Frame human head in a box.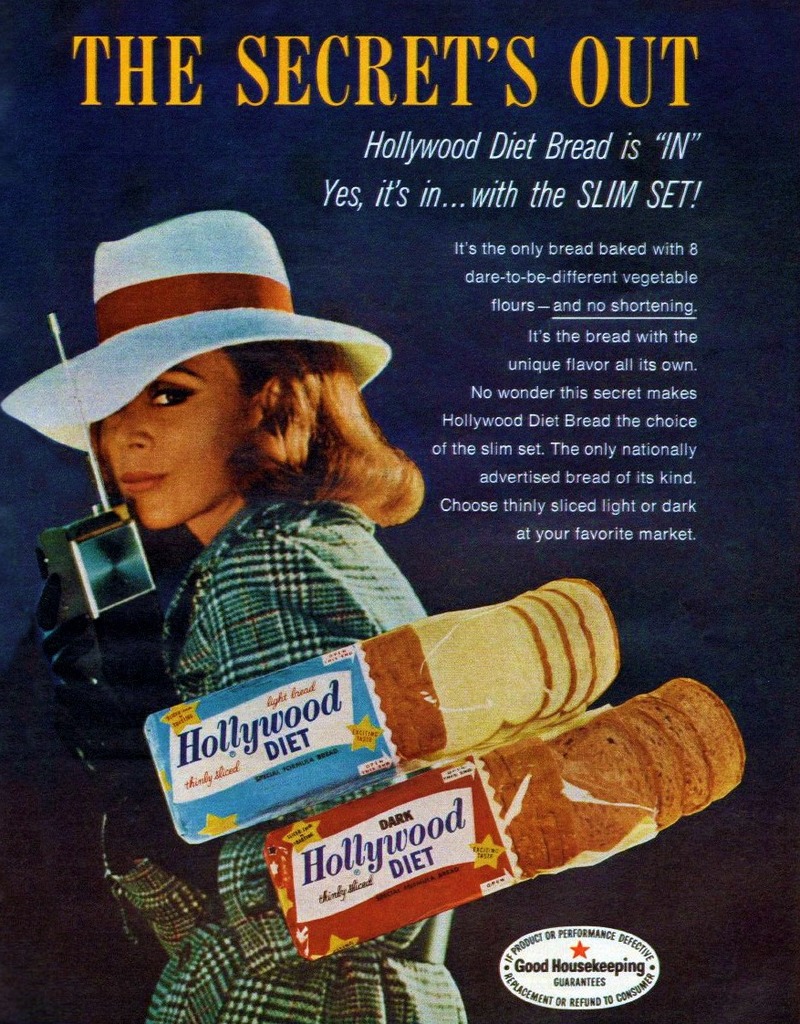
(x1=88, y1=204, x2=330, y2=526).
